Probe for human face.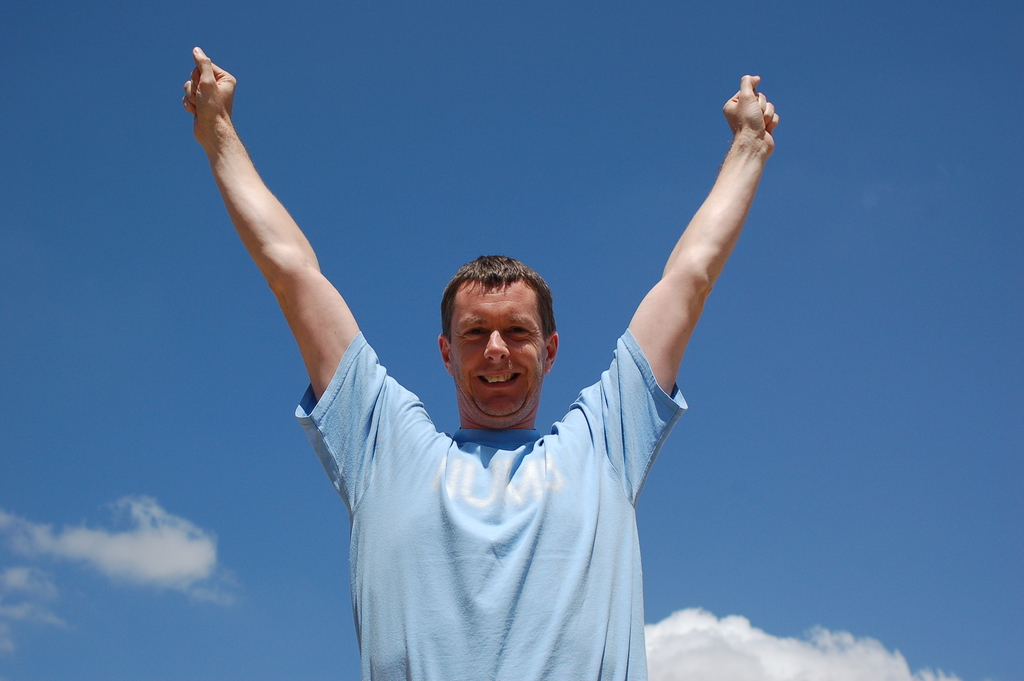
Probe result: select_region(451, 280, 544, 422).
